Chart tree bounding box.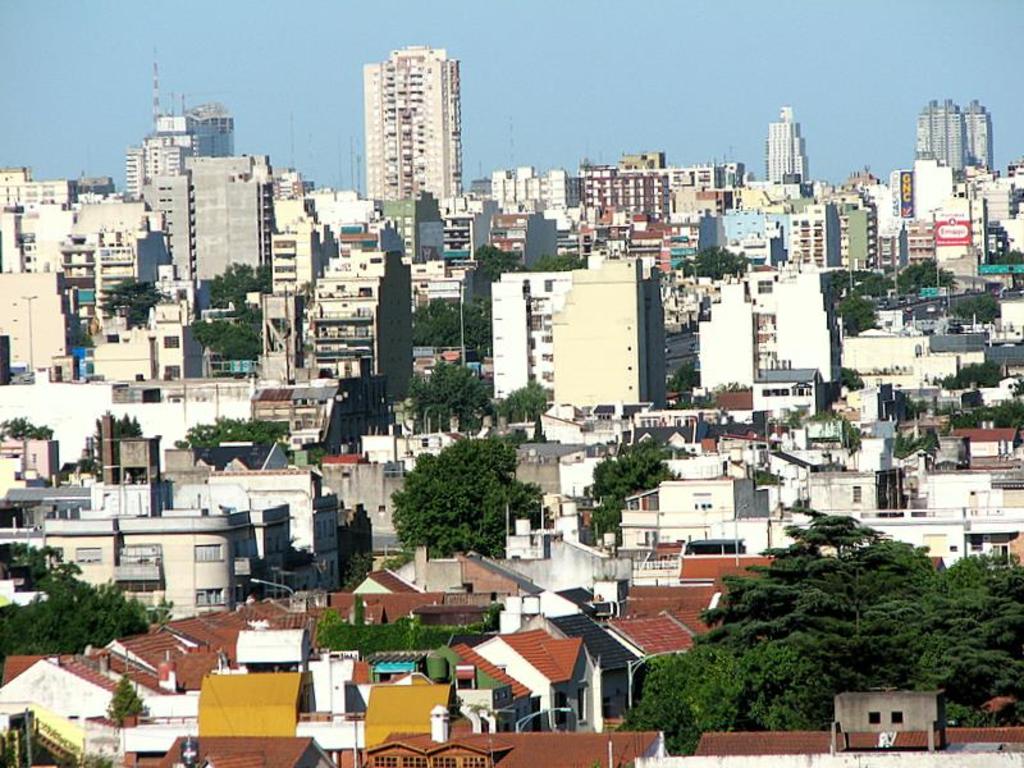
Charted: detection(467, 242, 524, 288).
